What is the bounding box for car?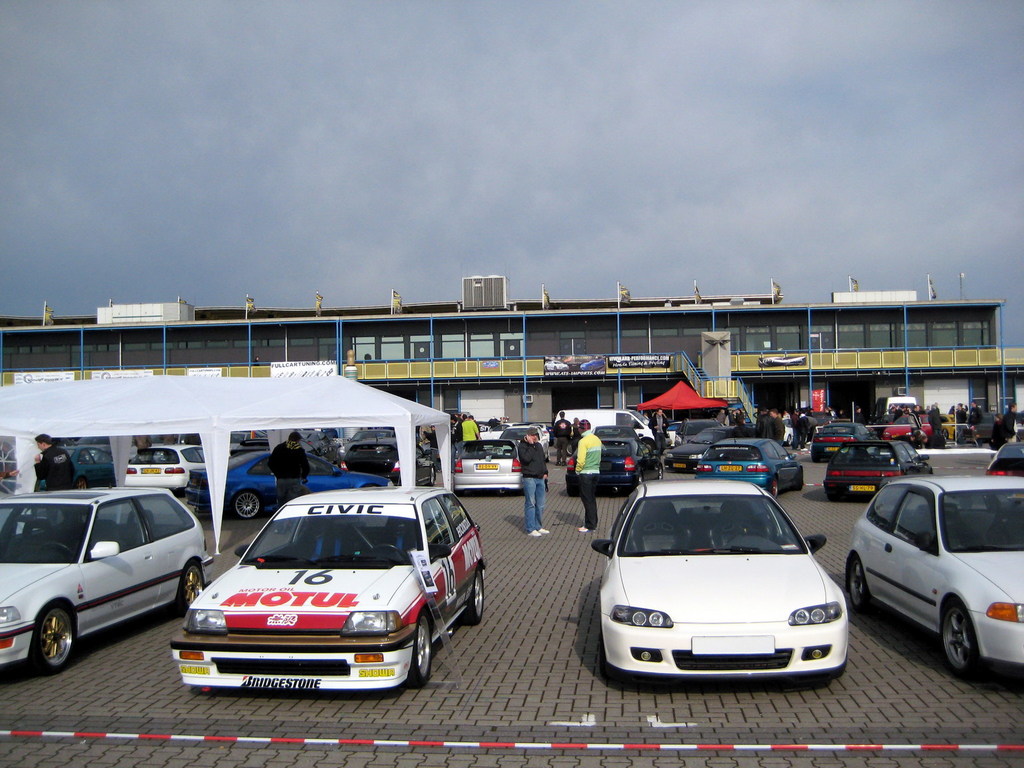
x1=565, y1=427, x2=671, y2=495.
